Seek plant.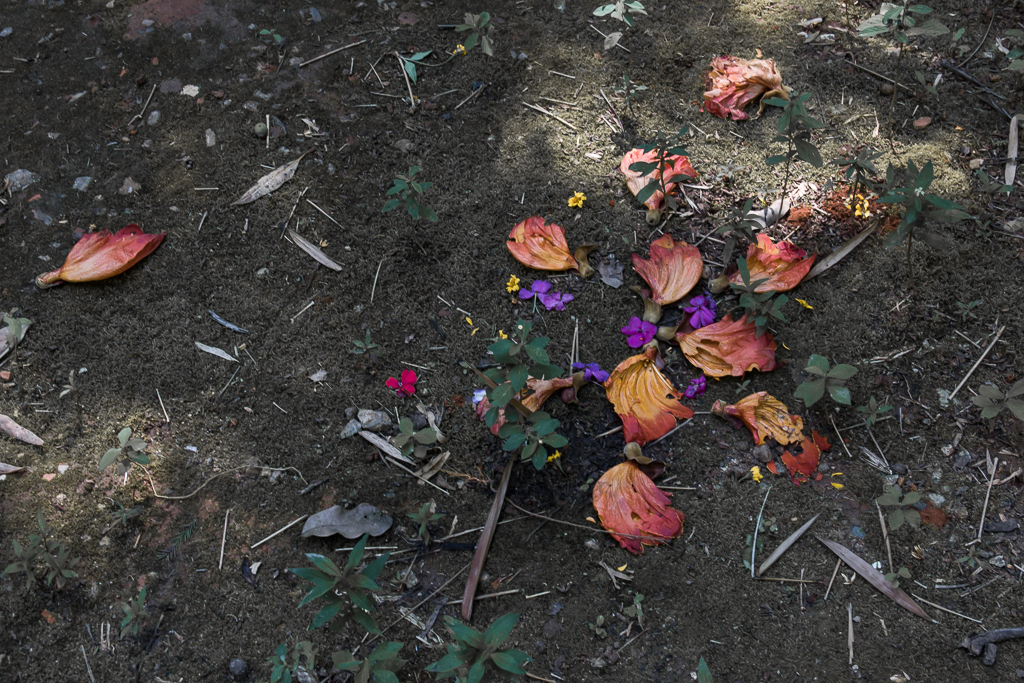
bbox=[984, 27, 1023, 100].
